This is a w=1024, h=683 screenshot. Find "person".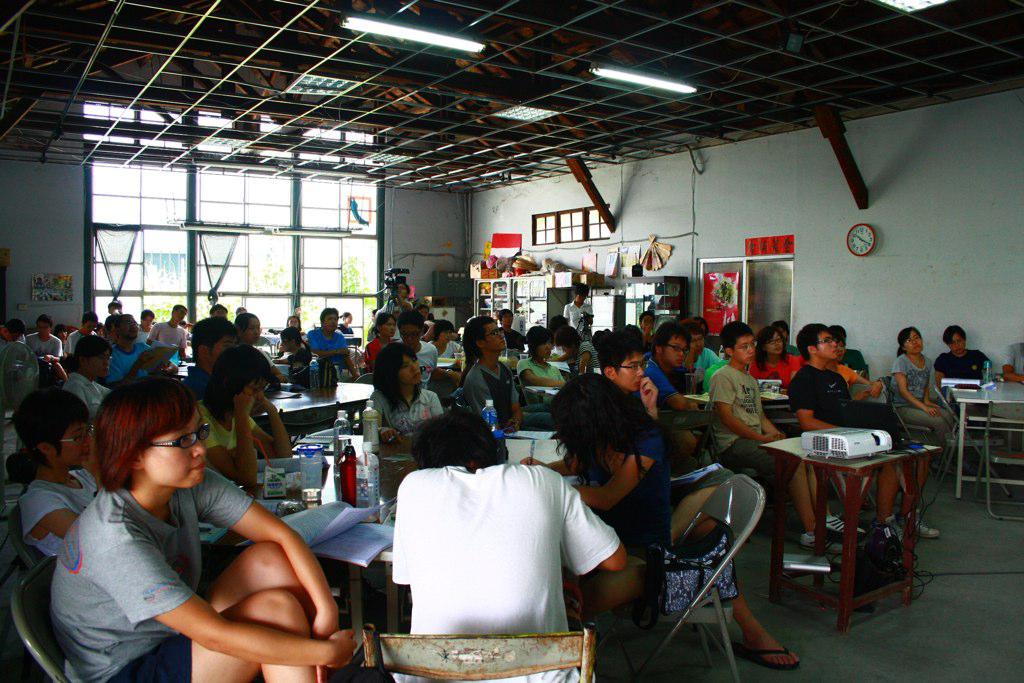
Bounding box: {"x1": 0, "y1": 309, "x2": 41, "y2": 392}.
